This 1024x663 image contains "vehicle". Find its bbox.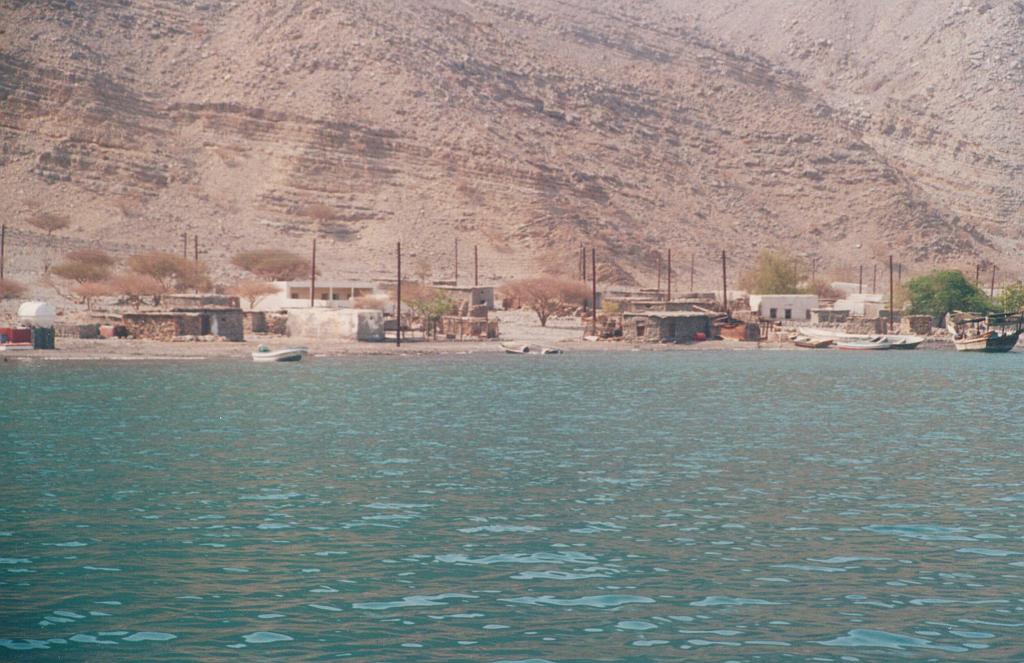
rect(250, 339, 309, 366).
